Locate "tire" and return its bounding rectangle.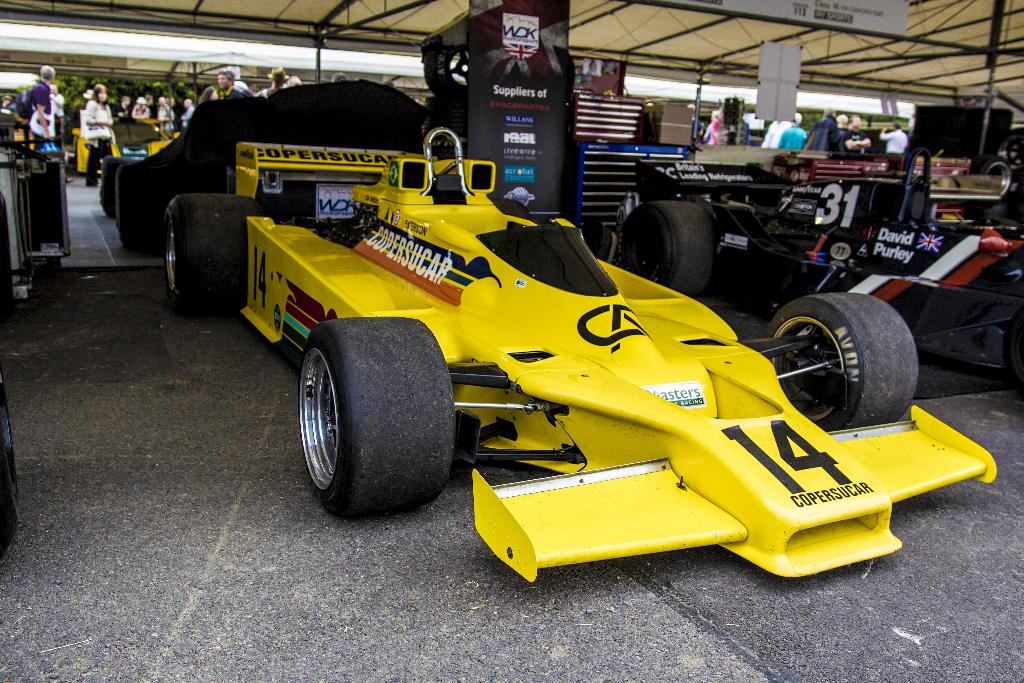
Rect(117, 160, 156, 247).
